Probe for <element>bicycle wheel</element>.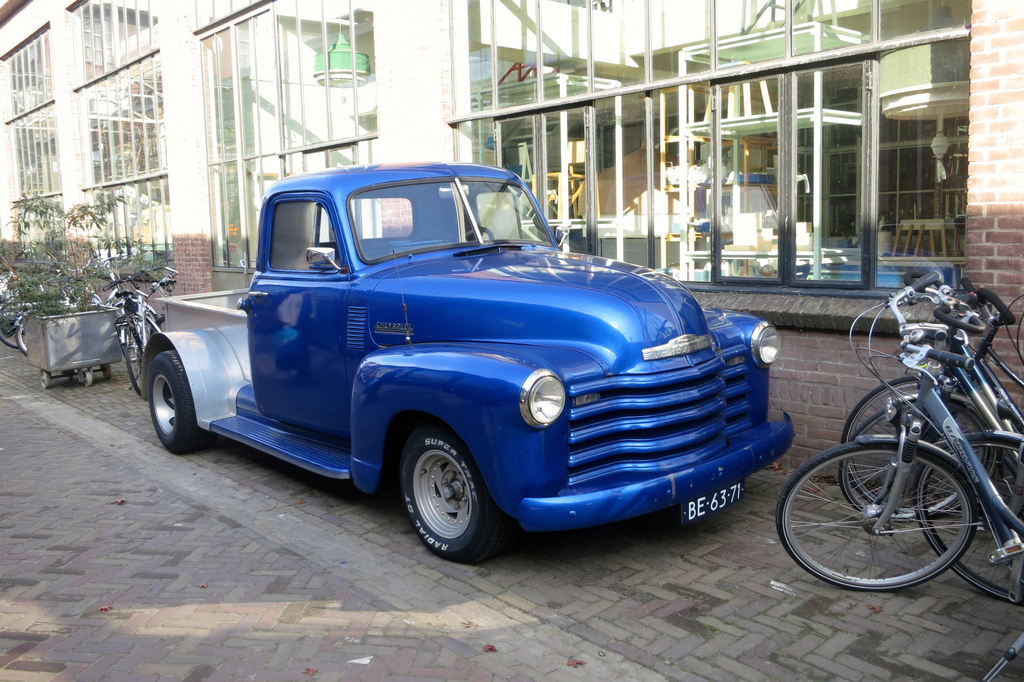
Probe result: (left=0, top=300, right=22, bottom=354).
